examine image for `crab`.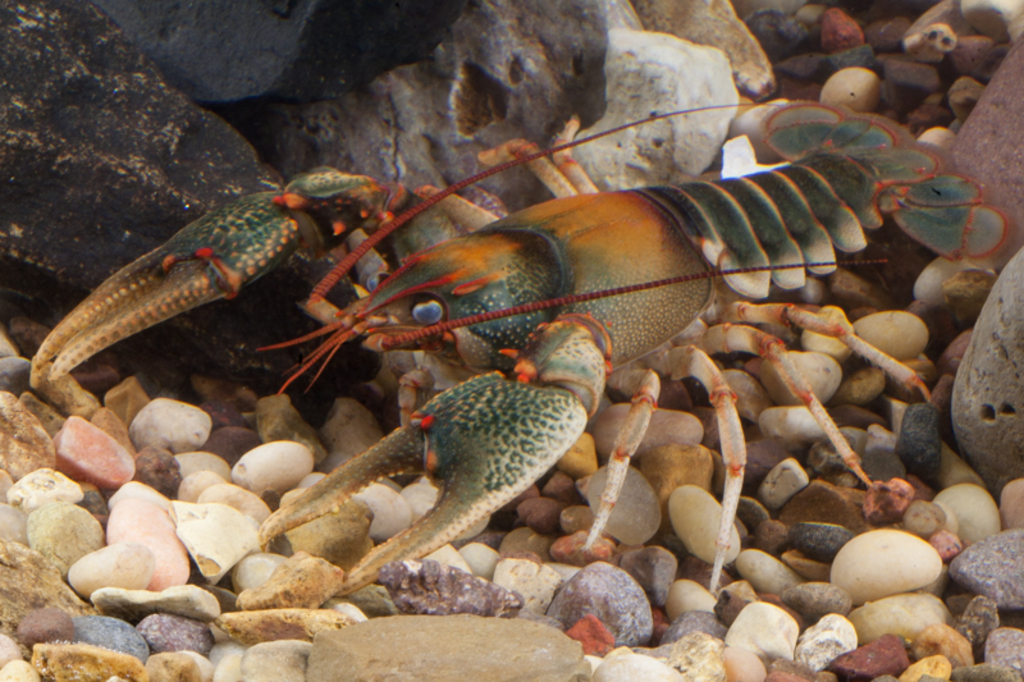
Examination result: x1=28, y1=97, x2=1007, y2=612.
